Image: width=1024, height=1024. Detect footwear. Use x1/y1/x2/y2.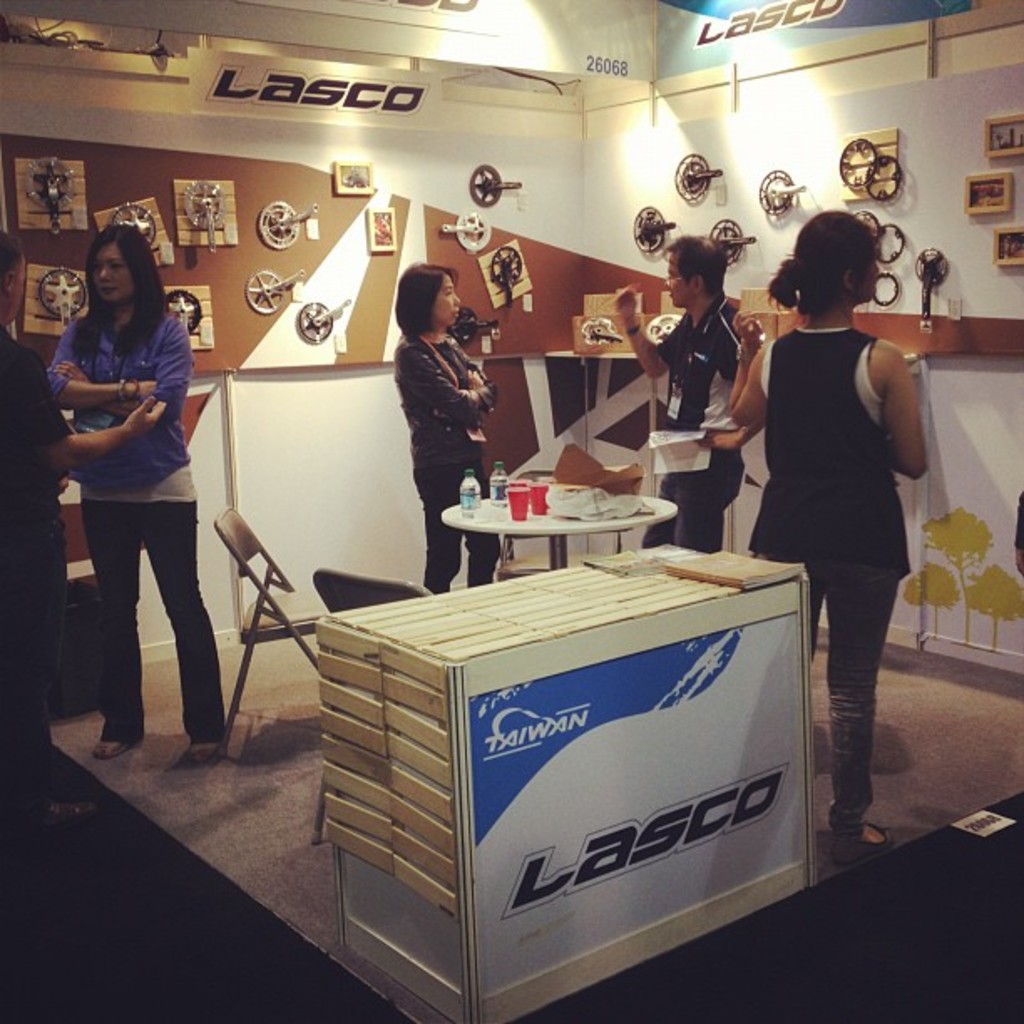
28/801/92/832.
